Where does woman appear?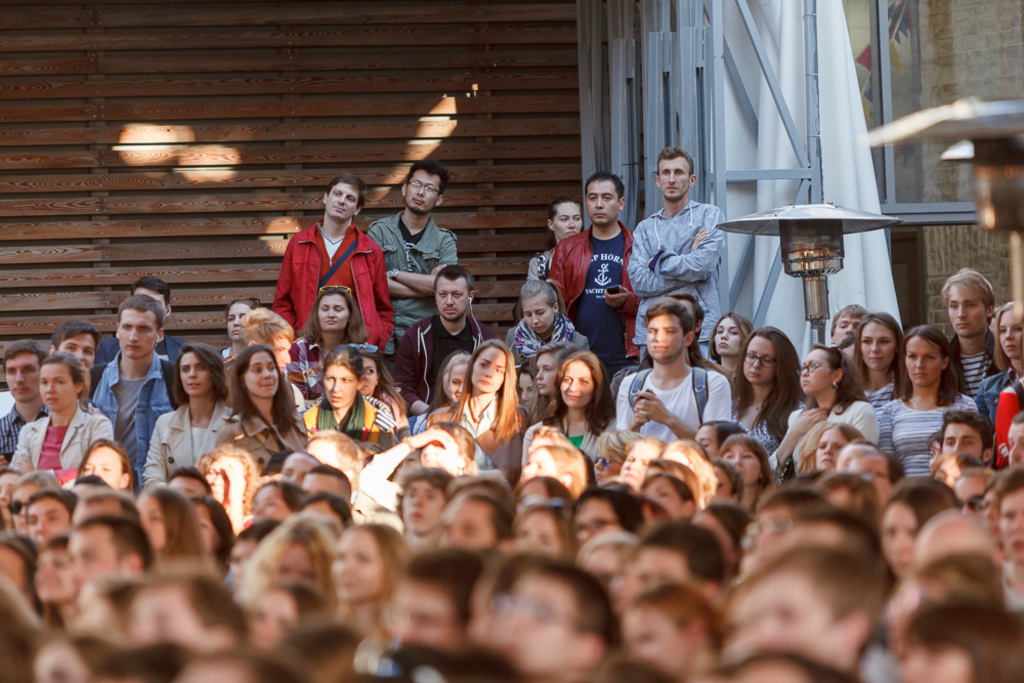
Appears at left=295, top=346, right=386, bottom=451.
